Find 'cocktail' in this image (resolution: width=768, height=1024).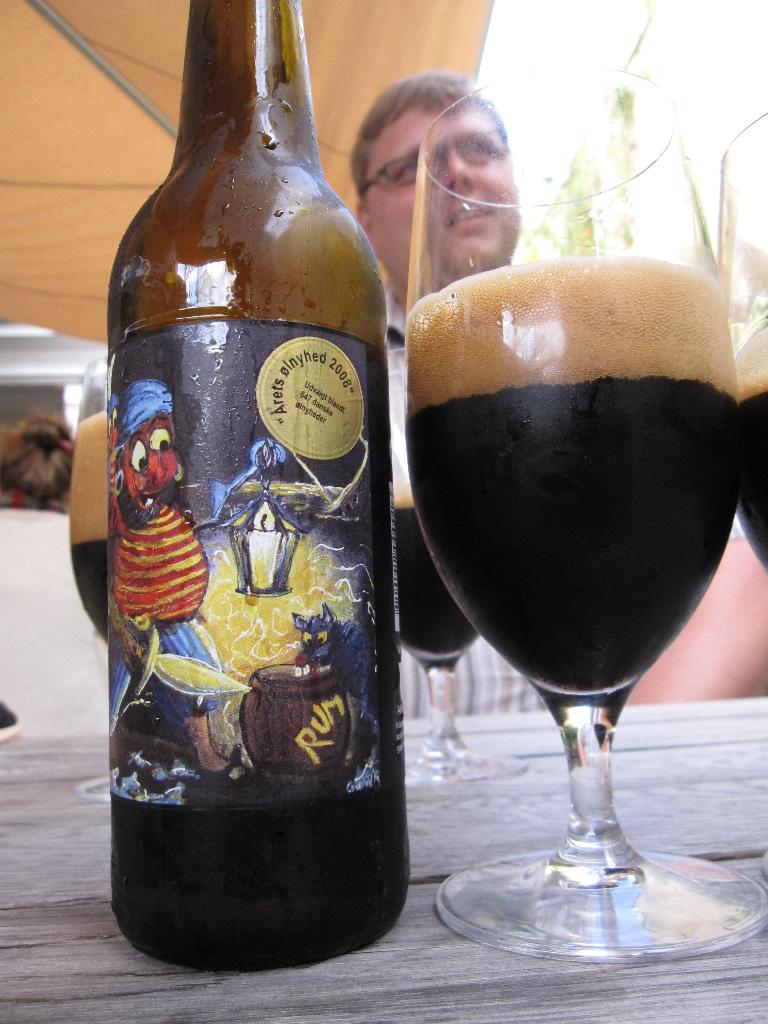
[x1=378, y1=316, x2=529, y2=785].
